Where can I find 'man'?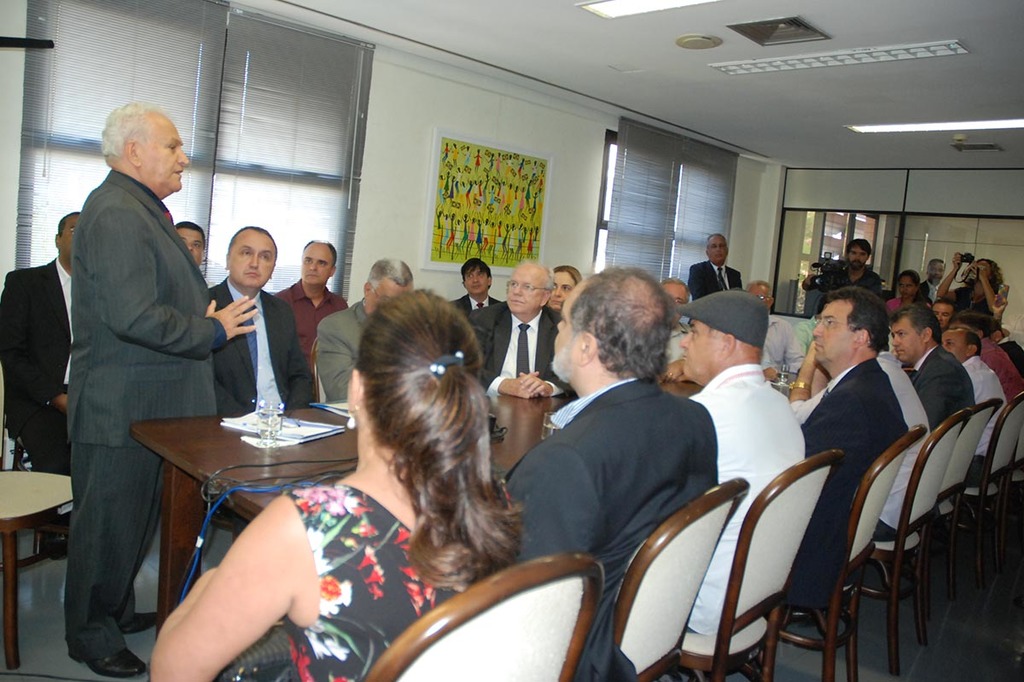
You can find it at box(664, 288, 806, 639).
